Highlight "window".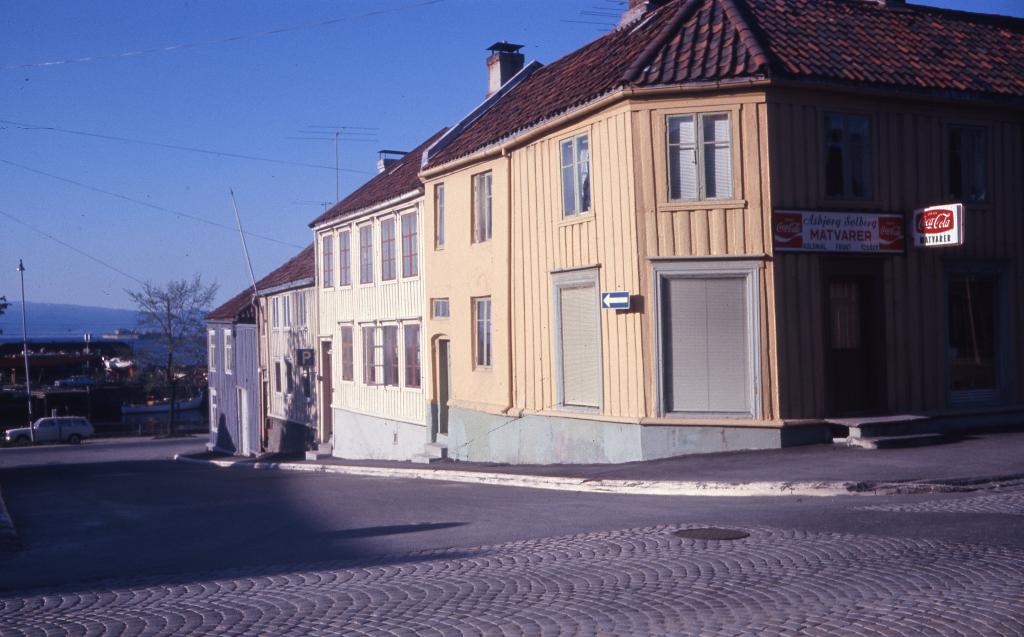
Highlighted region: <region>402, 321, 423, 391</region>.
